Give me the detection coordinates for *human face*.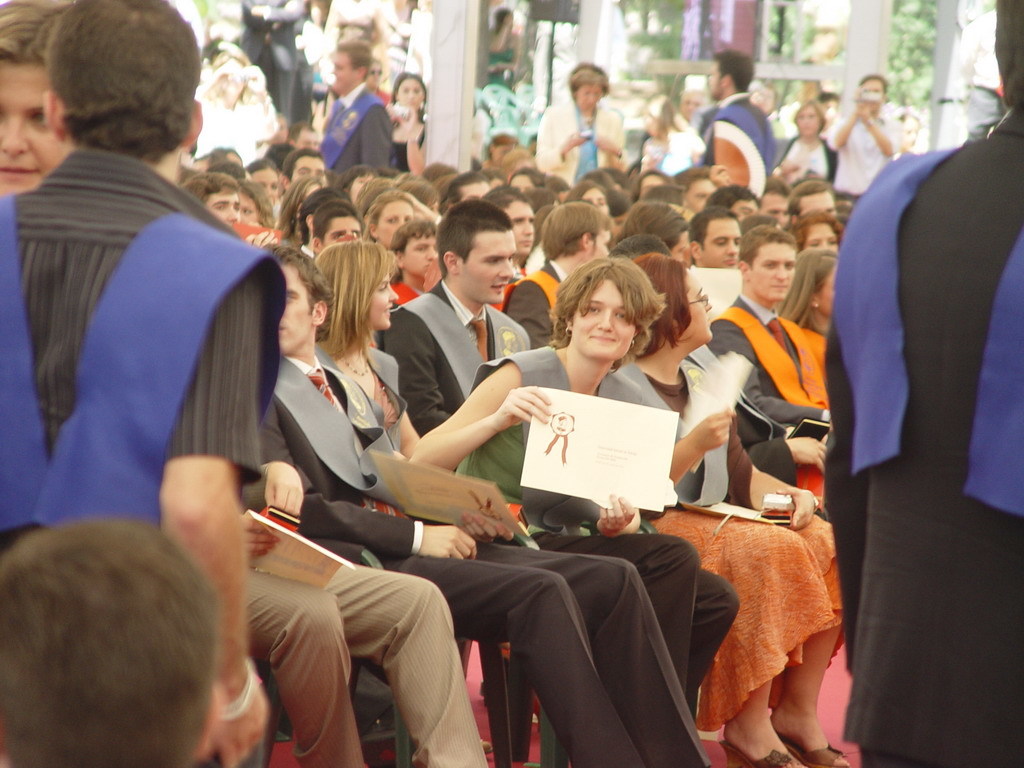
<region>753, 238, 796, 303</region>.
